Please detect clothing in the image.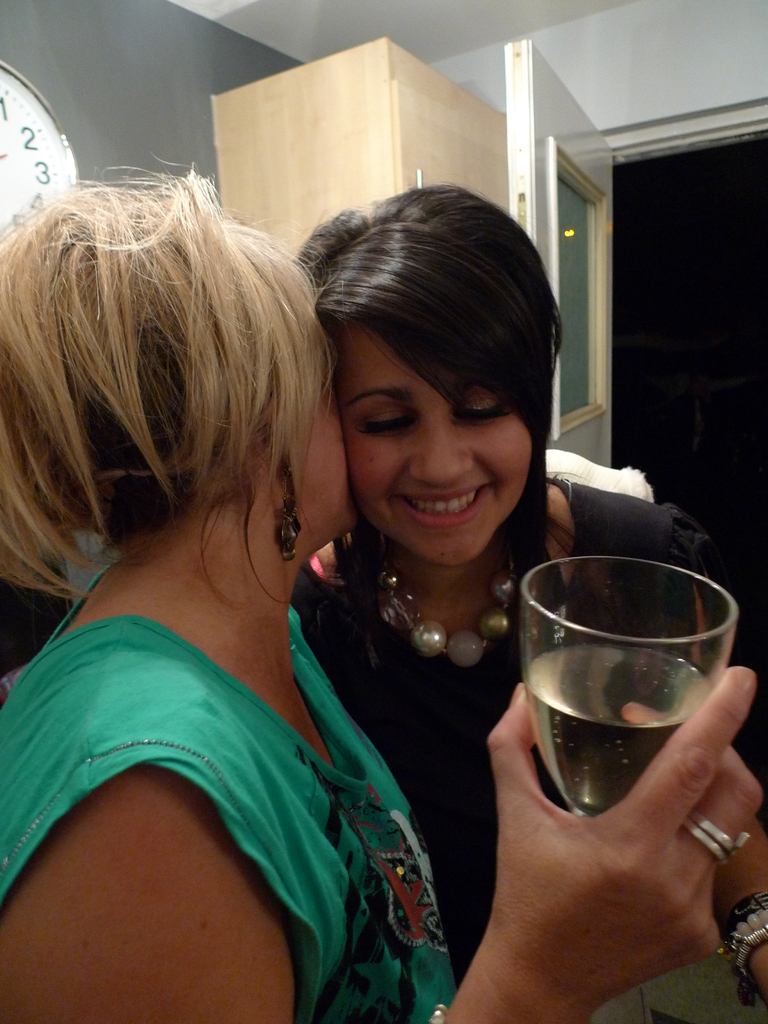
<region>0, 562, 453, 1023</region>.
